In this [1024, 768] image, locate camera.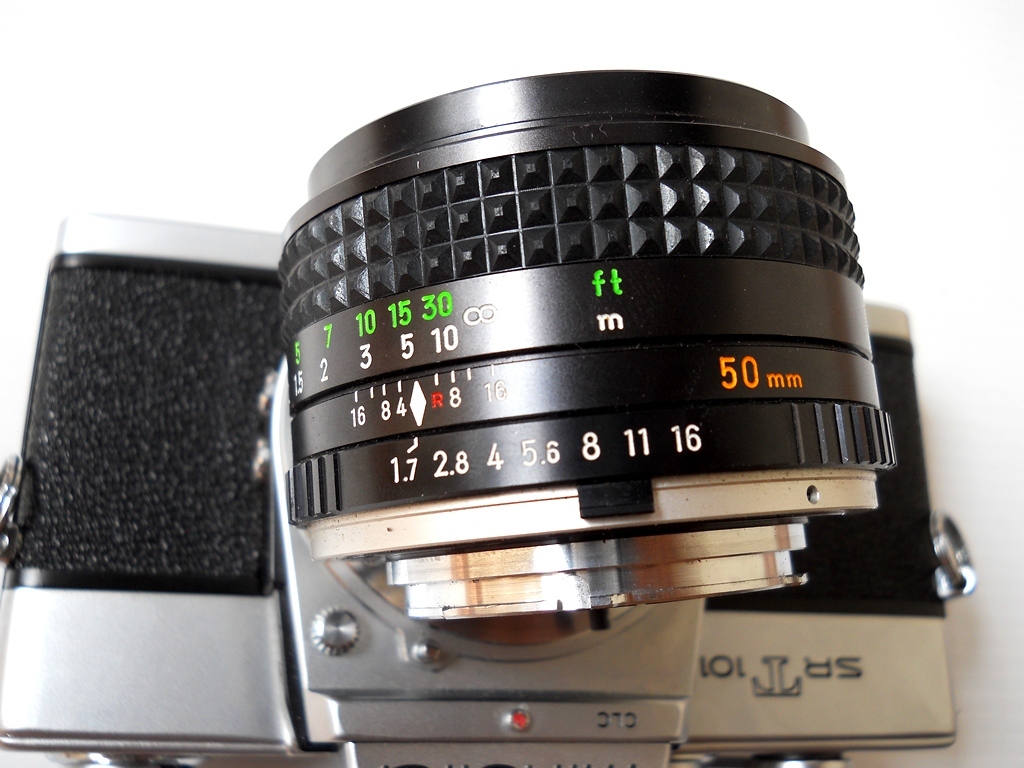
Bounding box: pyautogui.locateOnScreen(0, 214, 961, 767).
